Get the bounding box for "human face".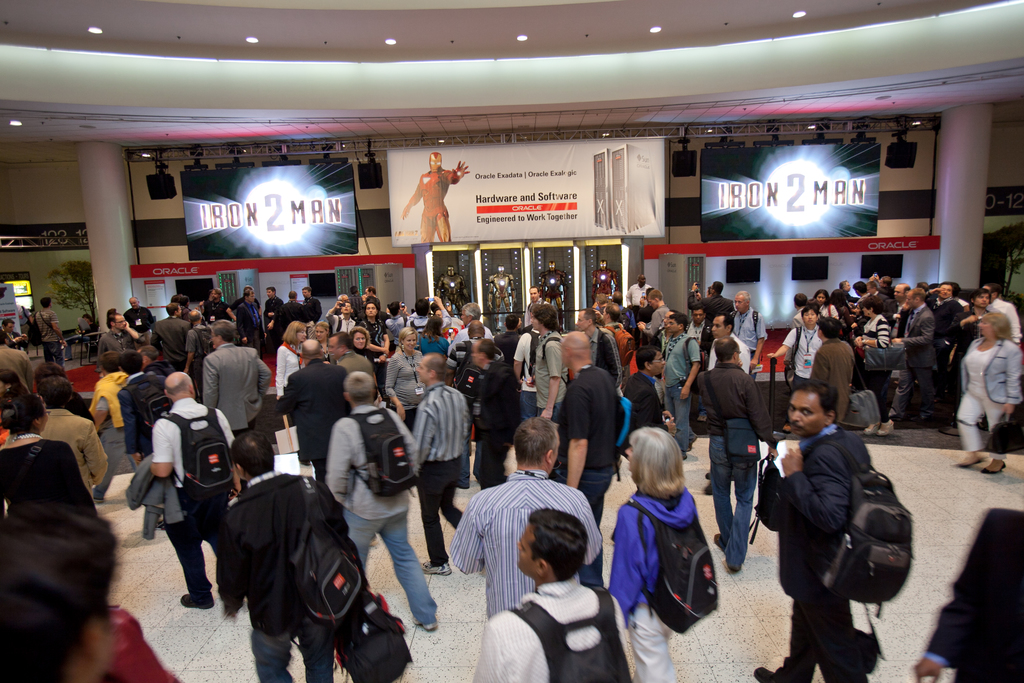
detection(3, 321, 15, 333).
